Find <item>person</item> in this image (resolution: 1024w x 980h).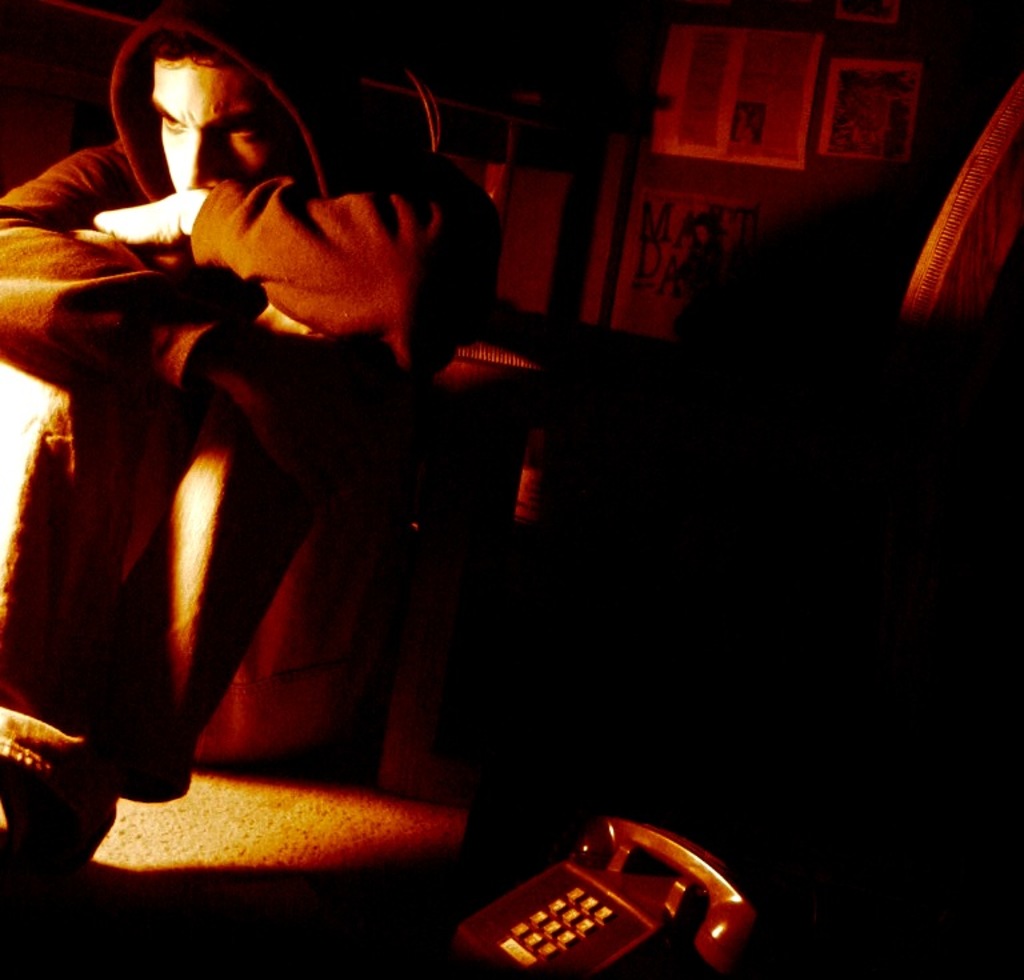
crop(7, 84, 501, 808).
